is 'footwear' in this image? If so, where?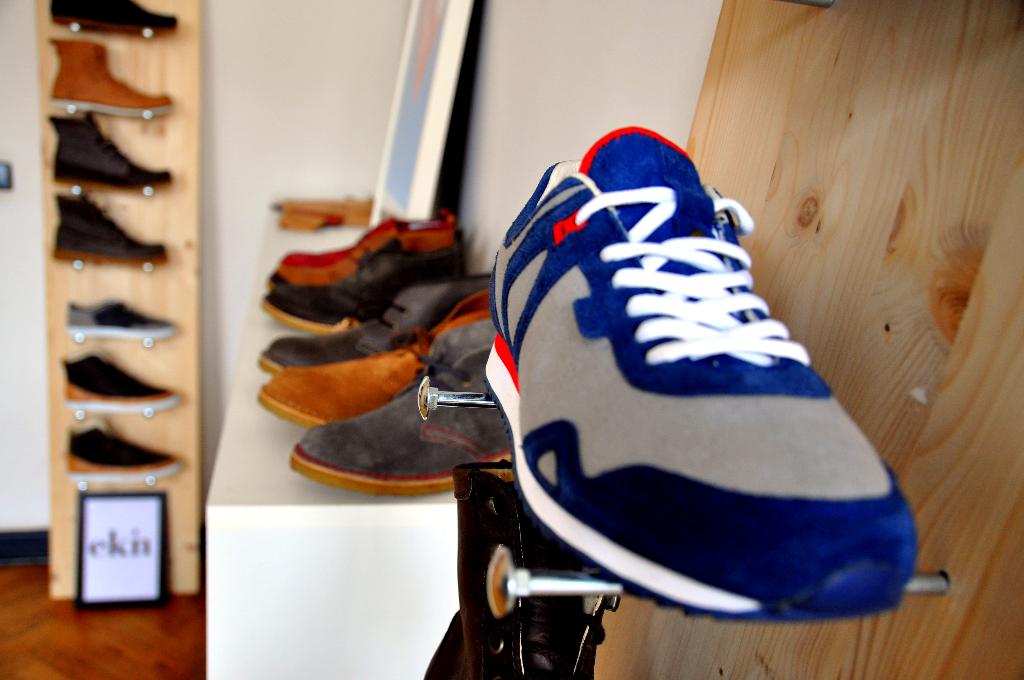
Yes, at (291, 324, 559, 492).
